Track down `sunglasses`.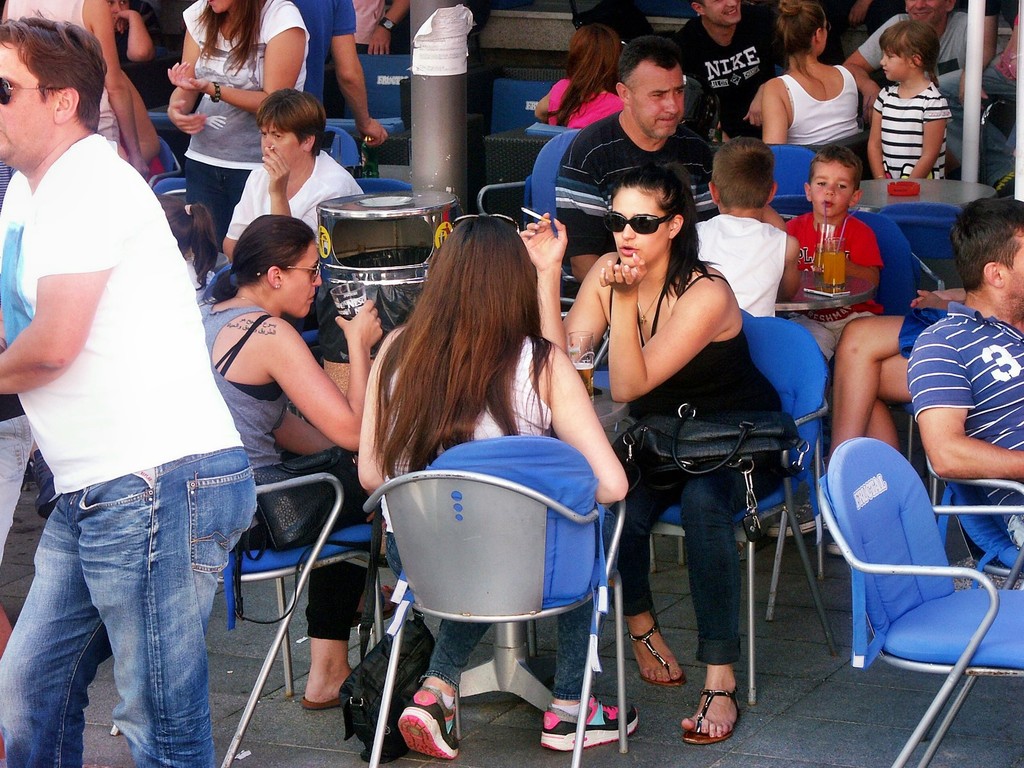
Tracked to [left=257, top=261, right=319, bottom=281].
